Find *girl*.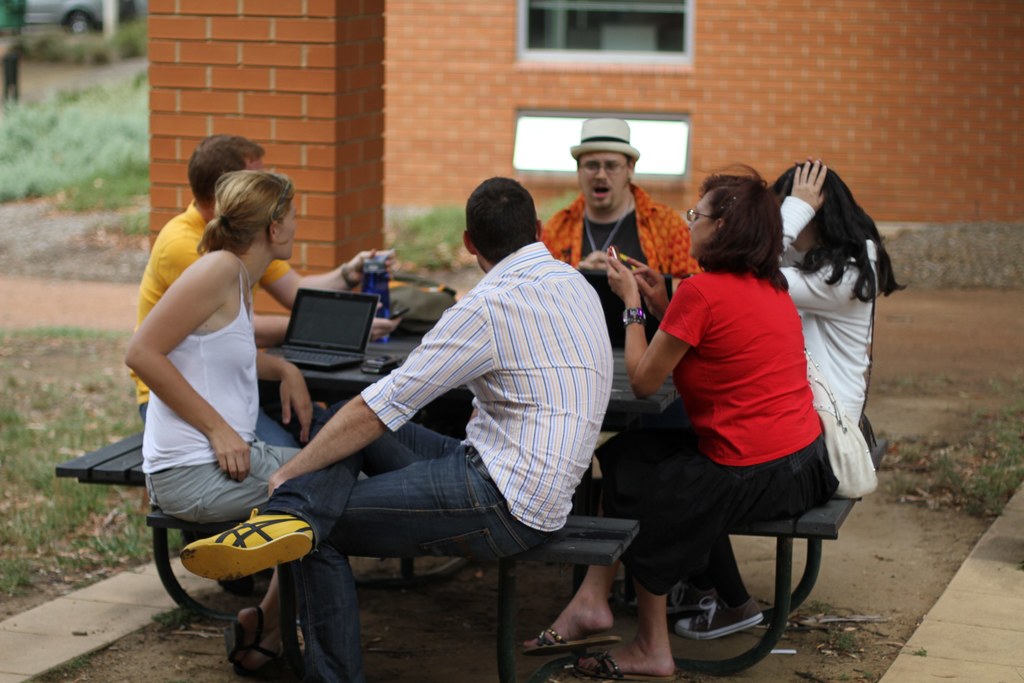
<box>677,154,923,633</box>.
